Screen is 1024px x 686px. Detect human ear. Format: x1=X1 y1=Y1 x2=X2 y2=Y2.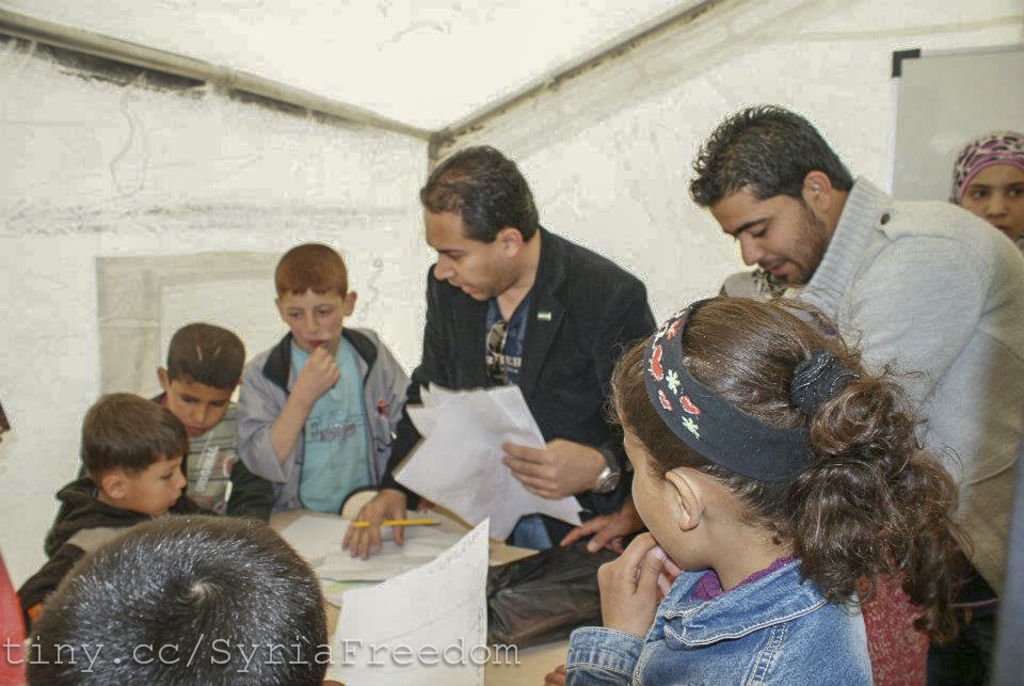
x1=101 y1=472 x2=125 y2=498.
